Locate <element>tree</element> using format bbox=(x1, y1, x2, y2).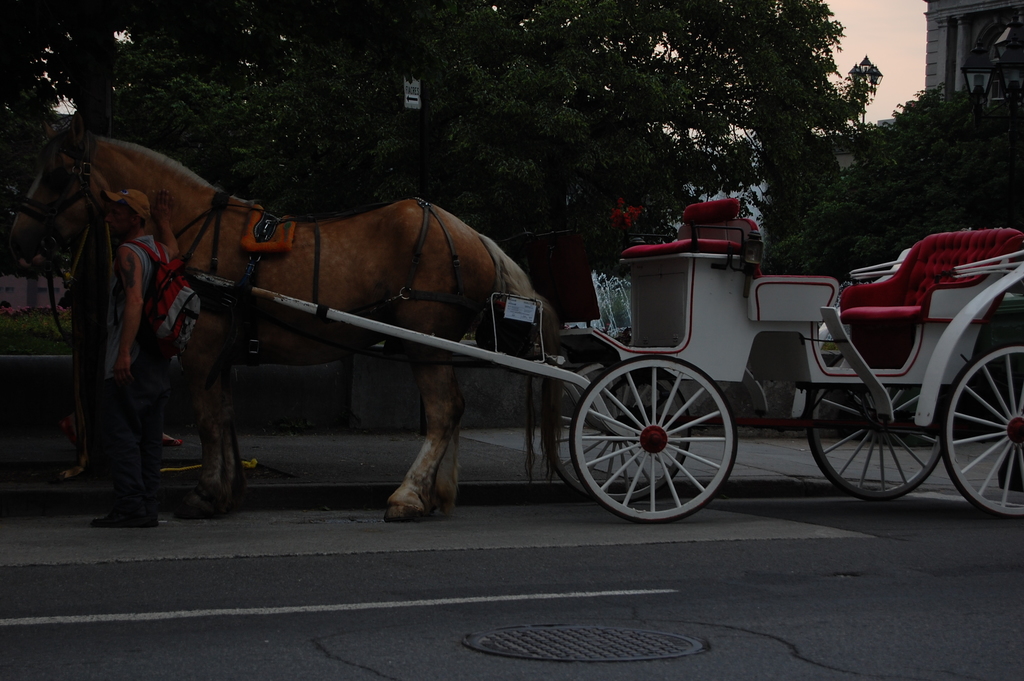
bbox=(795, 78, 1023, 272).
